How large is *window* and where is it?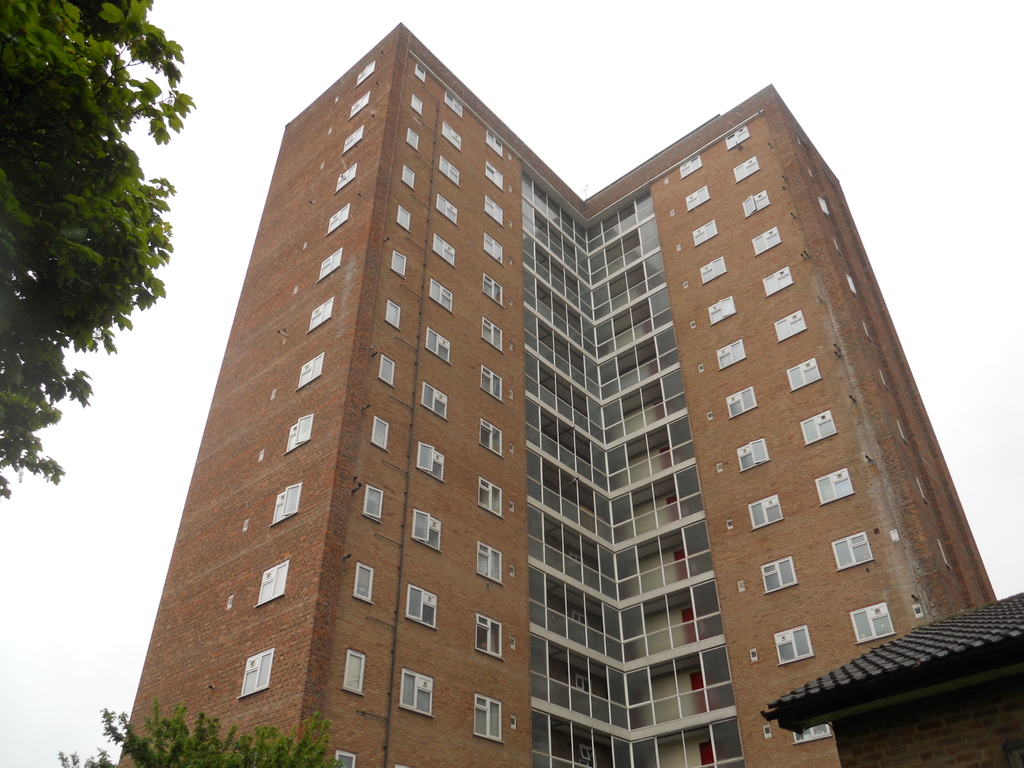
Bounding box: select_region(441, 85, 463, 116).
